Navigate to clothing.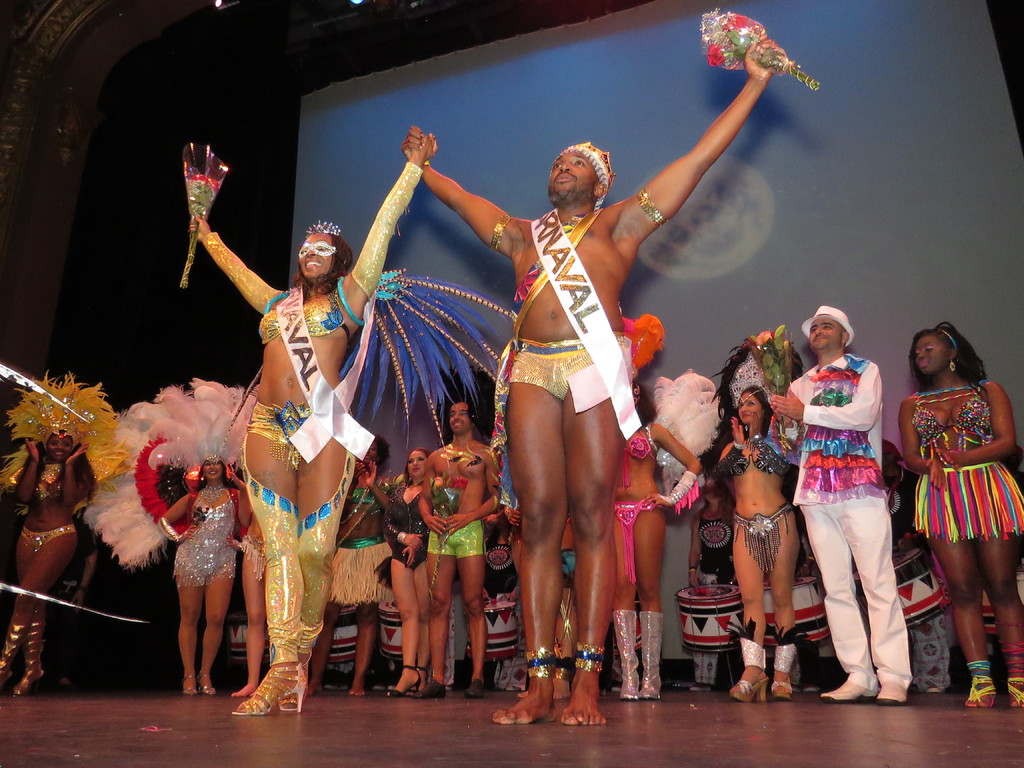
Navigation target: box=[908, 380, 1023, 548].
